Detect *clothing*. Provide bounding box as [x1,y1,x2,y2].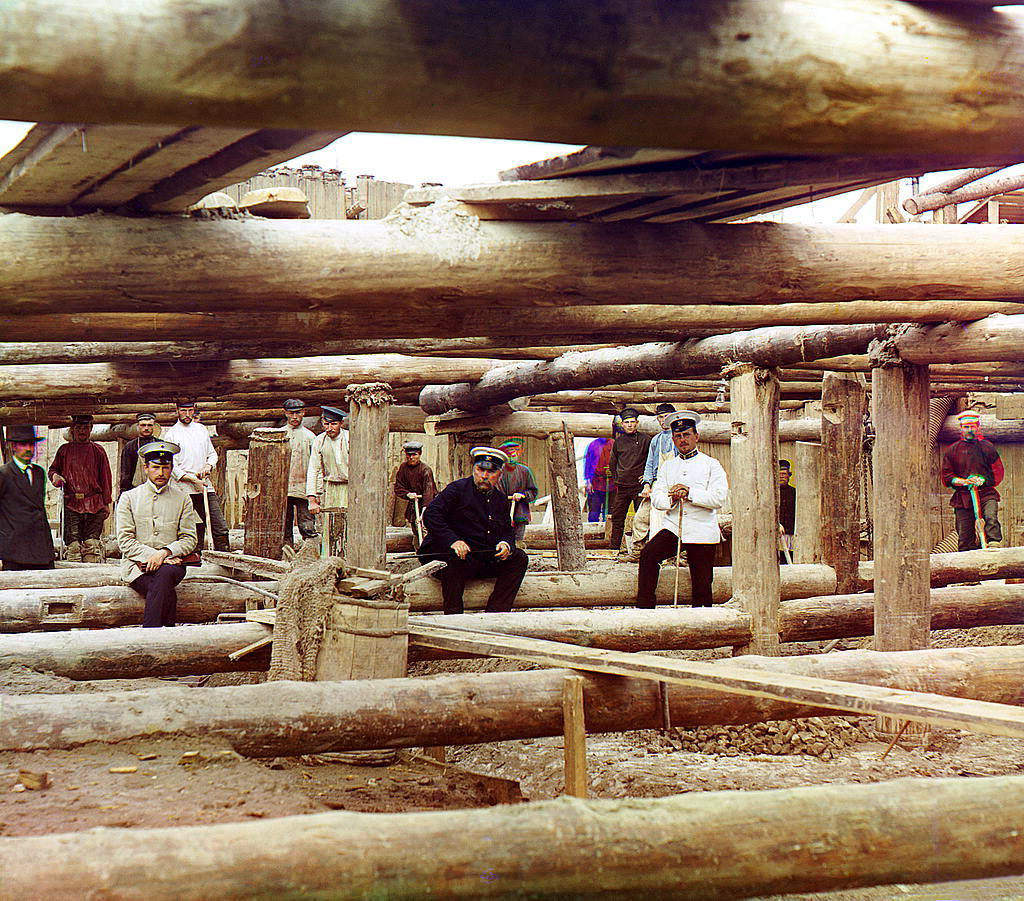
[114,464,198,615].
